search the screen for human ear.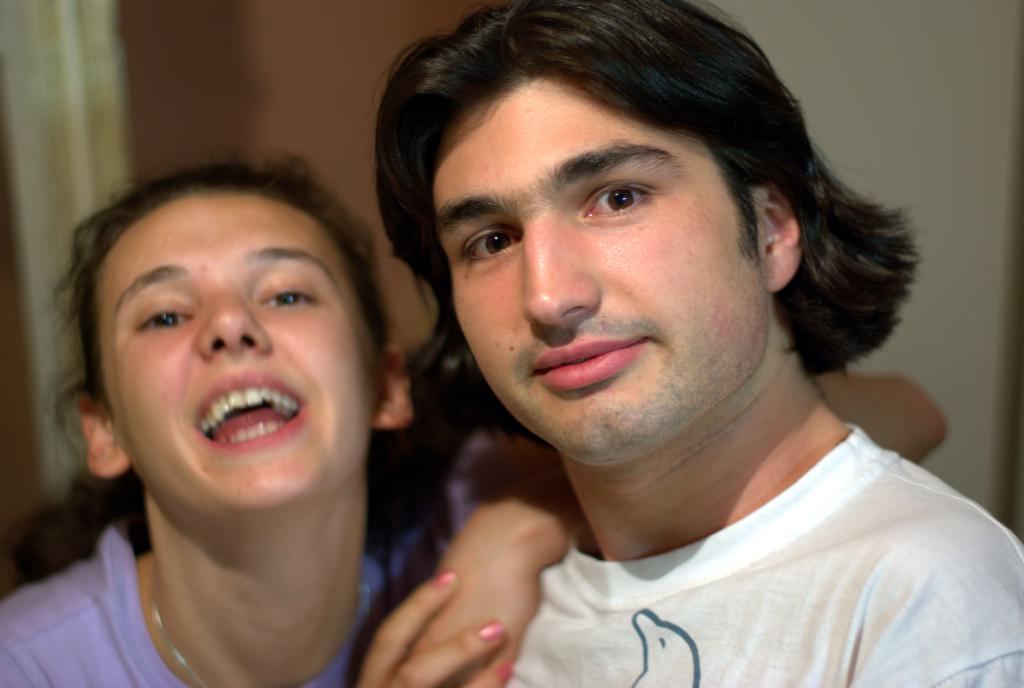
Found at select_region(754, 182, 803, 291).
